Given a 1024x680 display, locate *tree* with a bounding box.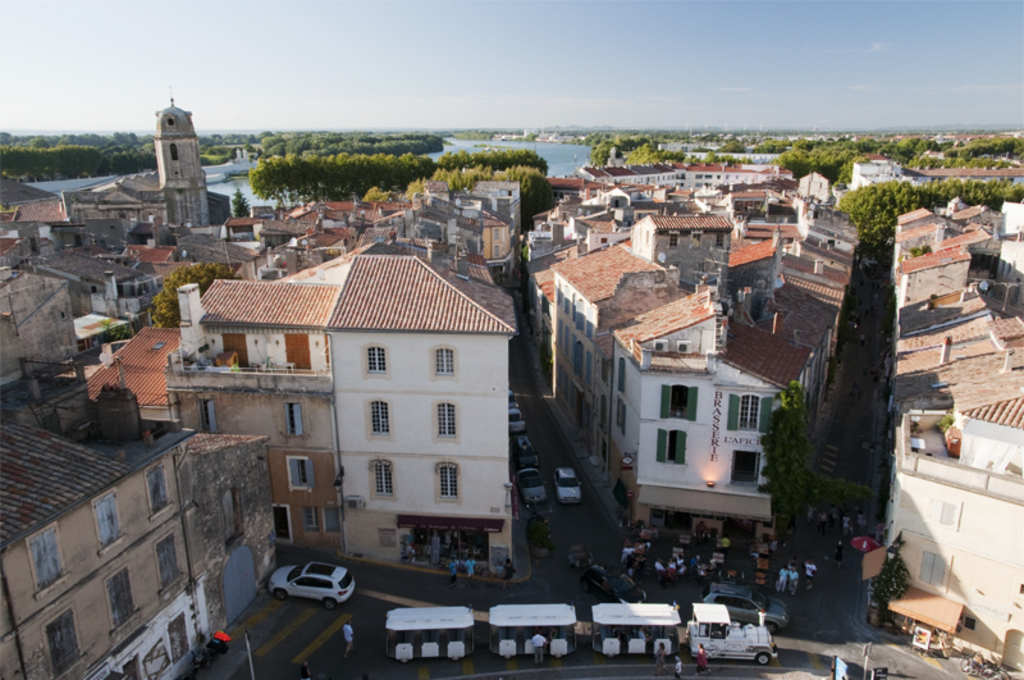
Located: bbox=(865, 539, 920, 624).
